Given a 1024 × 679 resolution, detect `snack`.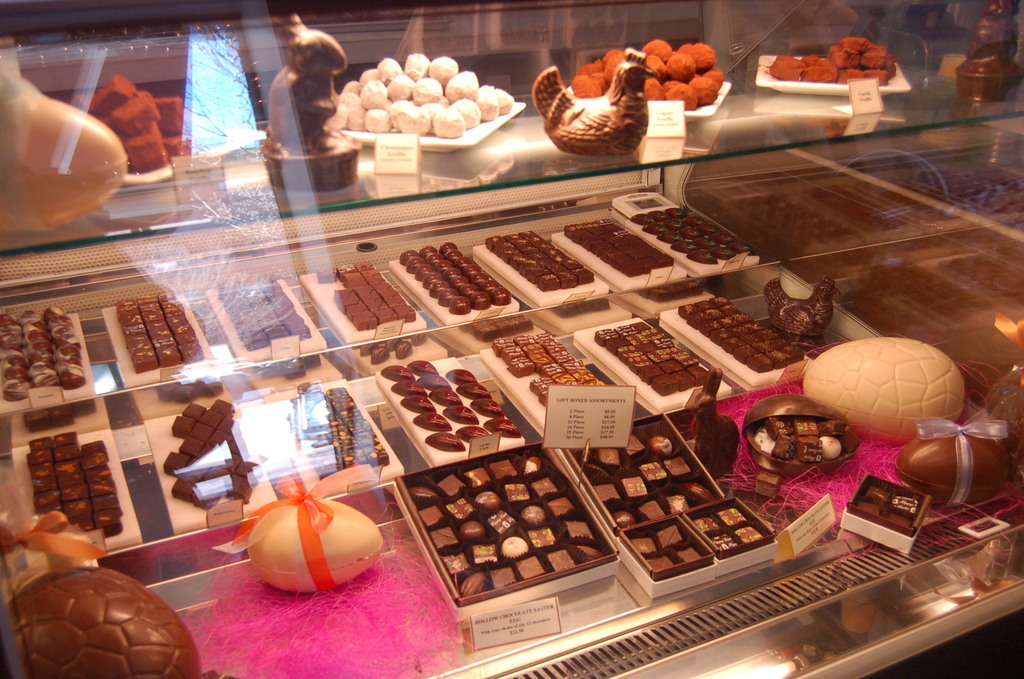
bbox=(984, 366, 1023, 458).
